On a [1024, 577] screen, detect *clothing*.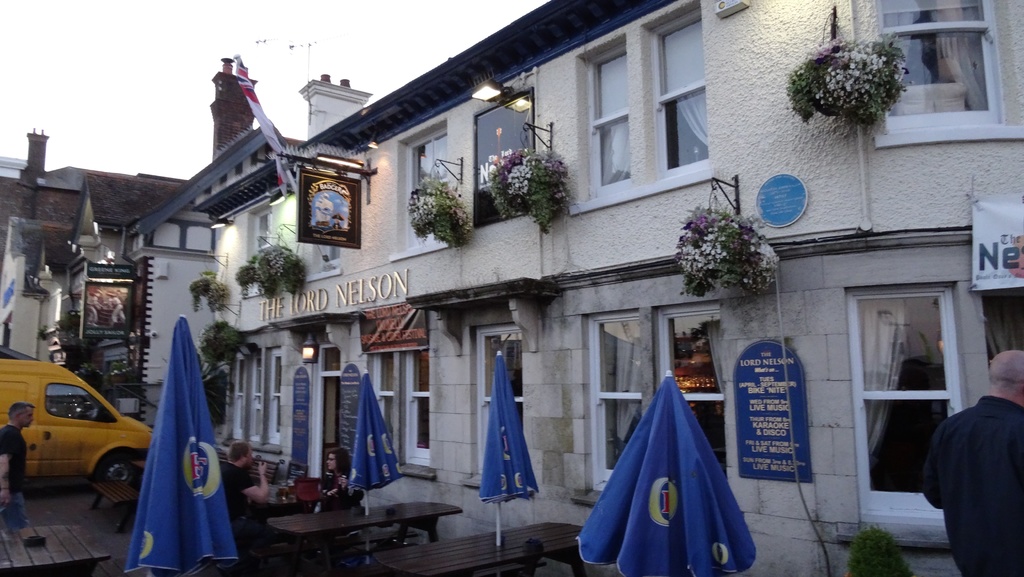
Rect(0, 423, 33, 529).
